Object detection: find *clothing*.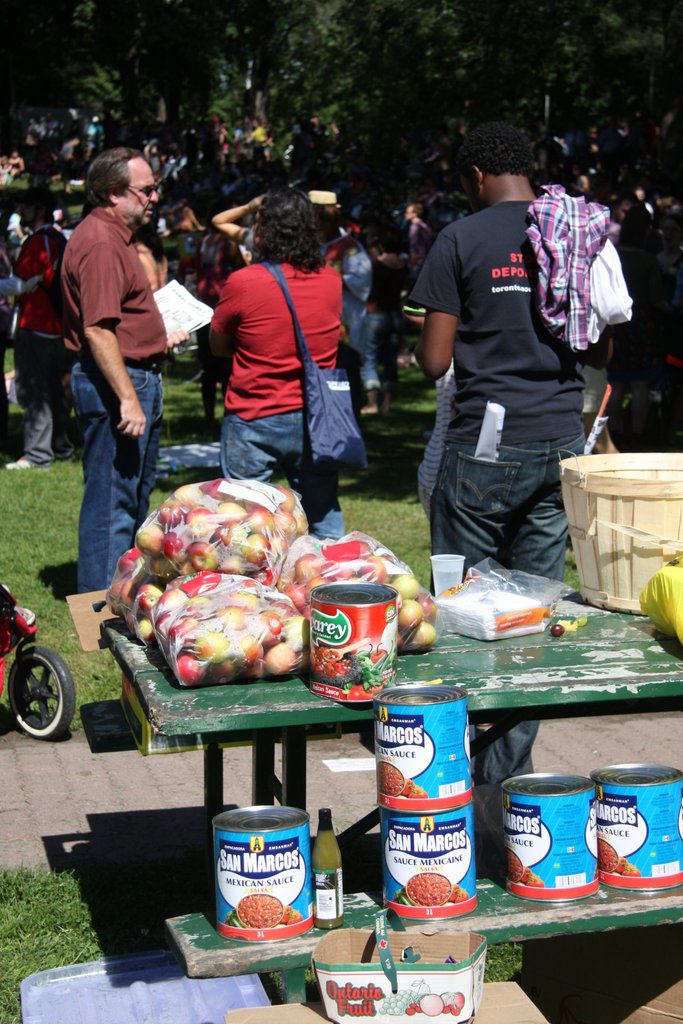
x1=62 y1=209 x2=169 y2=589.
